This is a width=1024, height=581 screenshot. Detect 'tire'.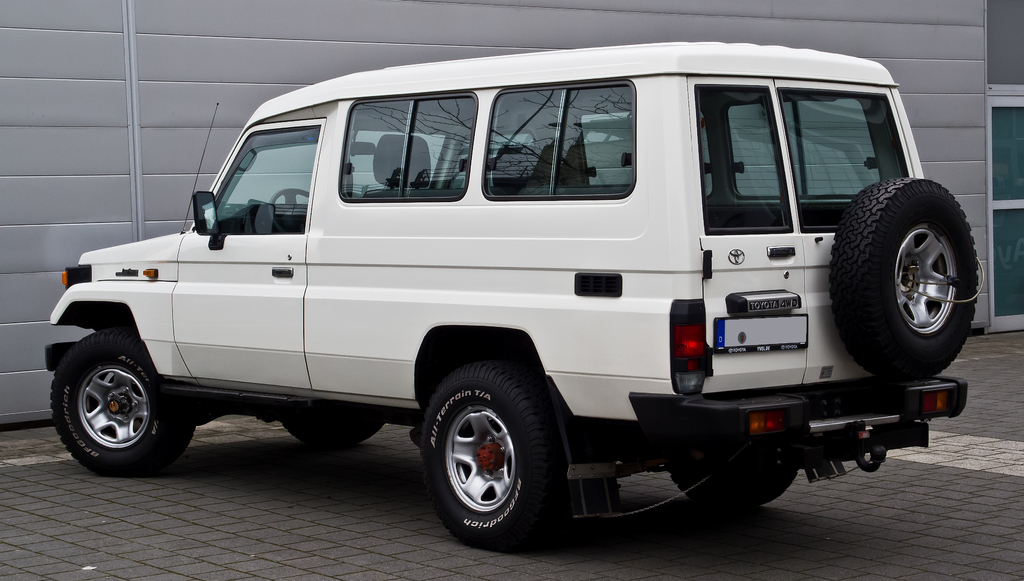
select_region(417, 366, 560, 549).
